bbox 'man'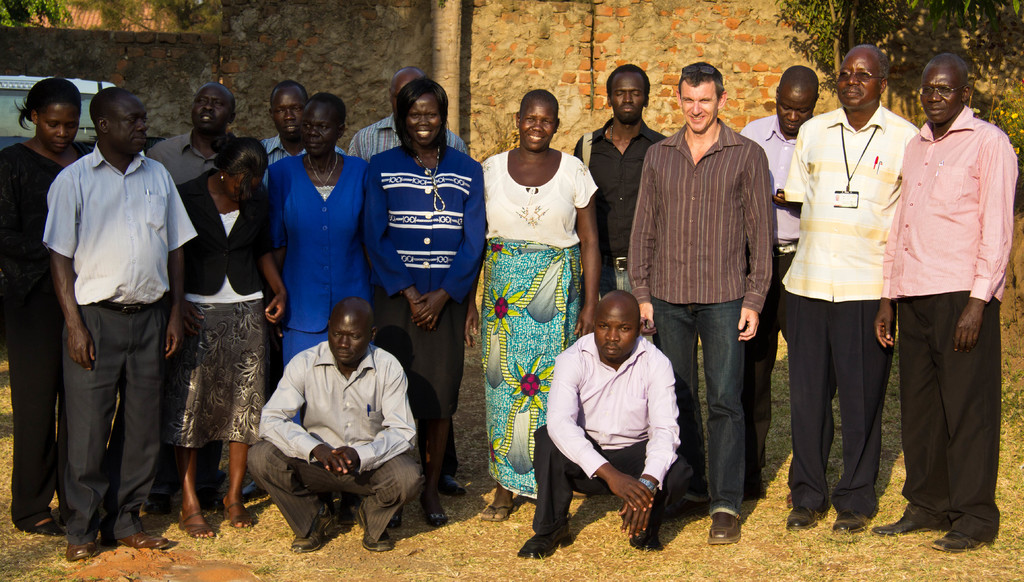
bbox=(512, 287, 687, 561)
